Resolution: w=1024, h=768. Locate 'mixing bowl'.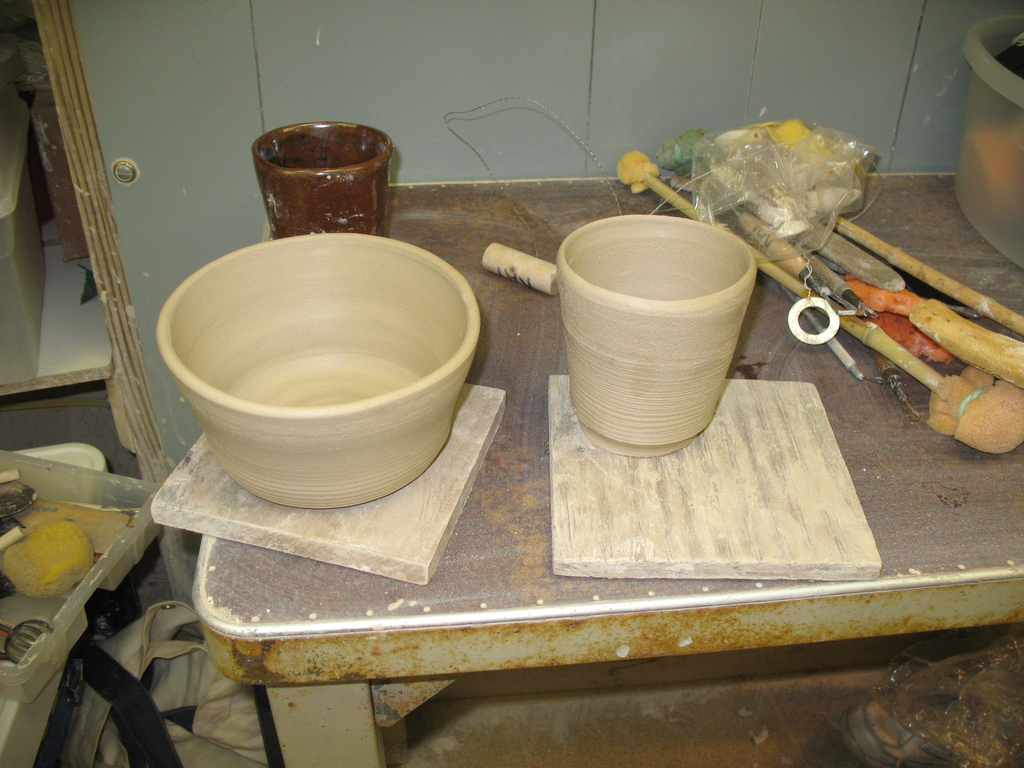
{"left": 161, "top": 300, "right": 499, "bottom": 506}.
